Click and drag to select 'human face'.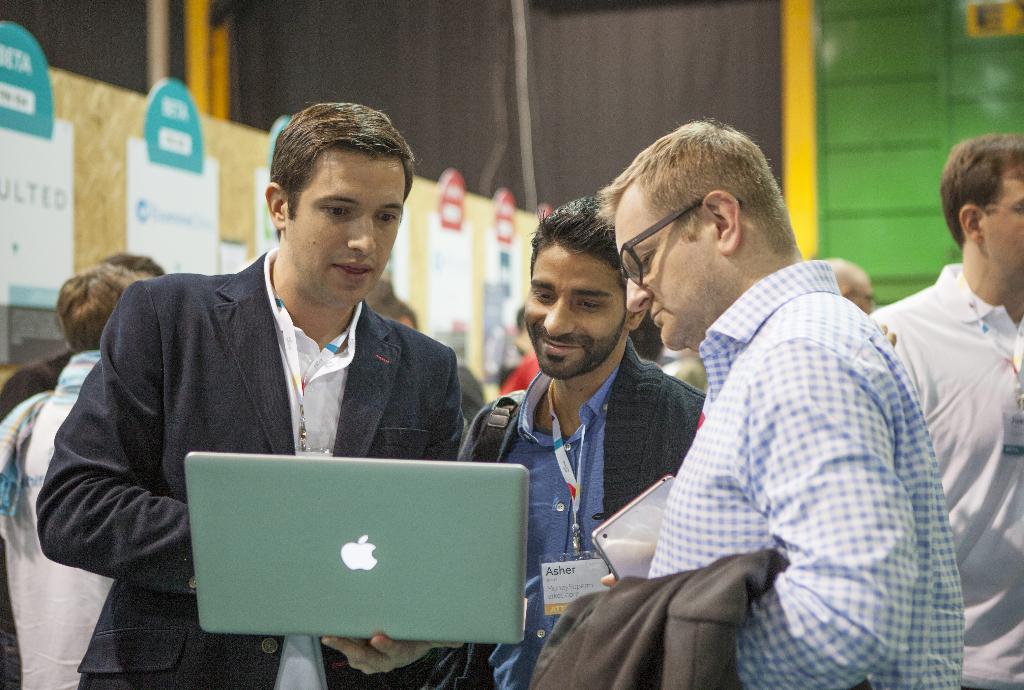
Selection: [x1=975, y1=171, x2=1023, y2=290].
